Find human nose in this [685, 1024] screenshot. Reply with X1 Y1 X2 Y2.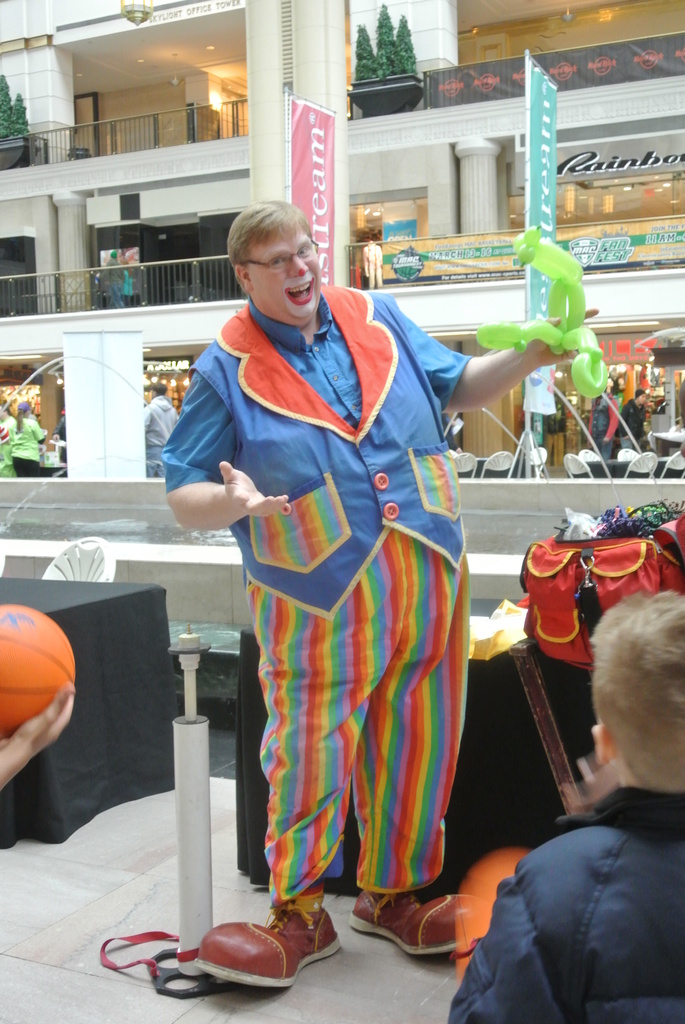
287 255 310 281.
